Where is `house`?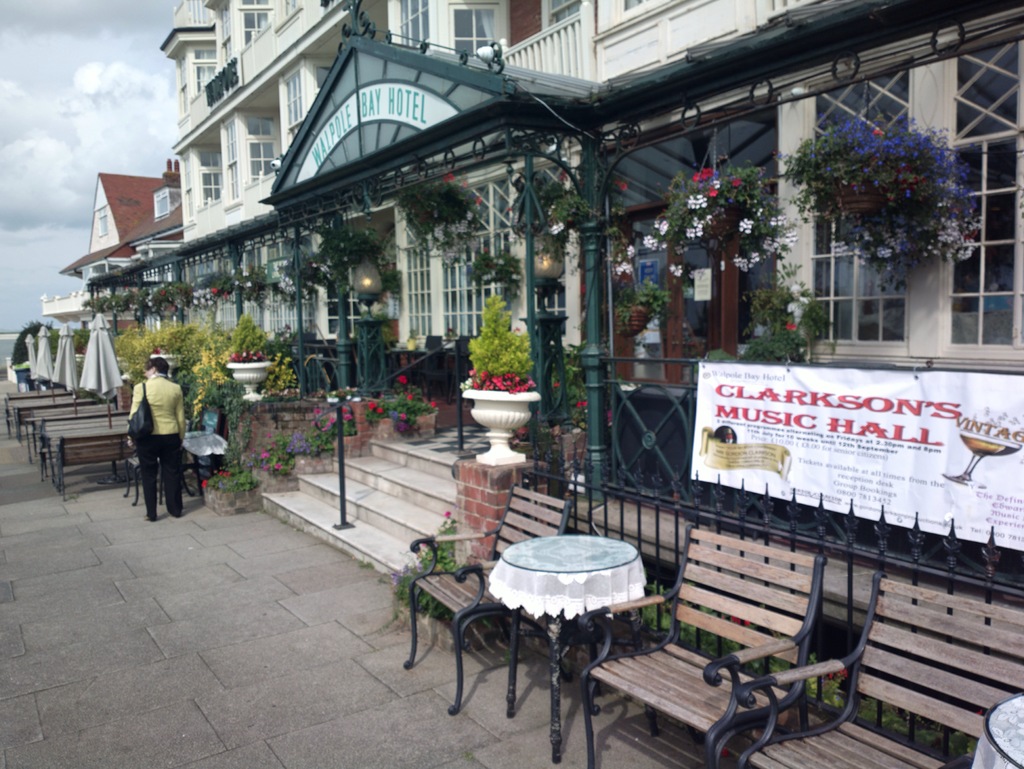
l=39, t=169, r=190, b=341.
